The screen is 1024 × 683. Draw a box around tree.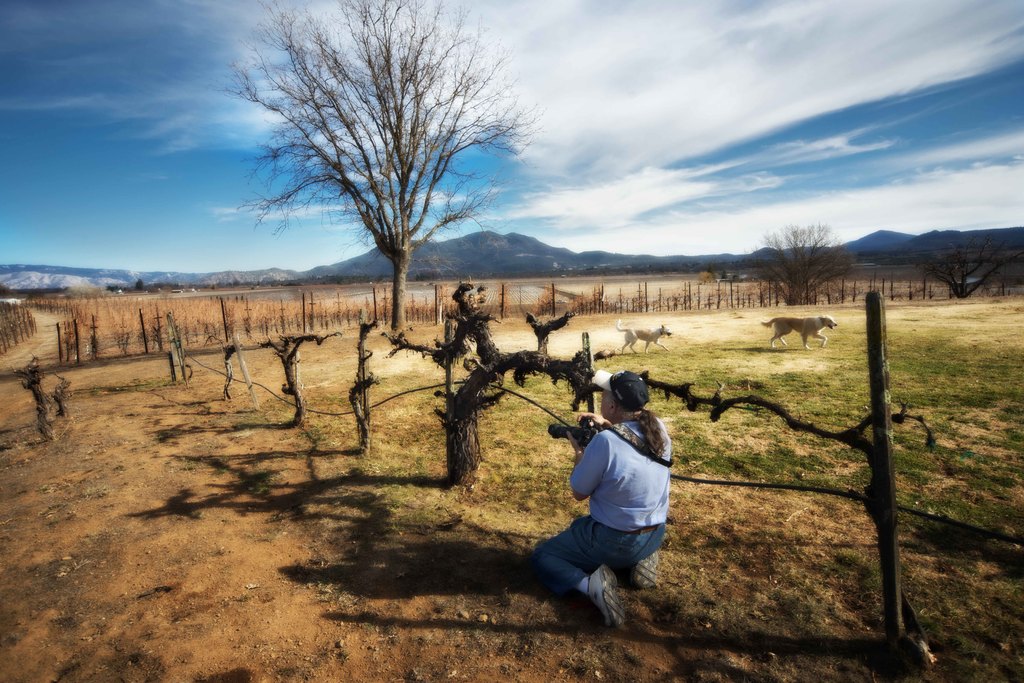
{"left": 212, "top": 0, "right": 536, "bottom": 337}.
